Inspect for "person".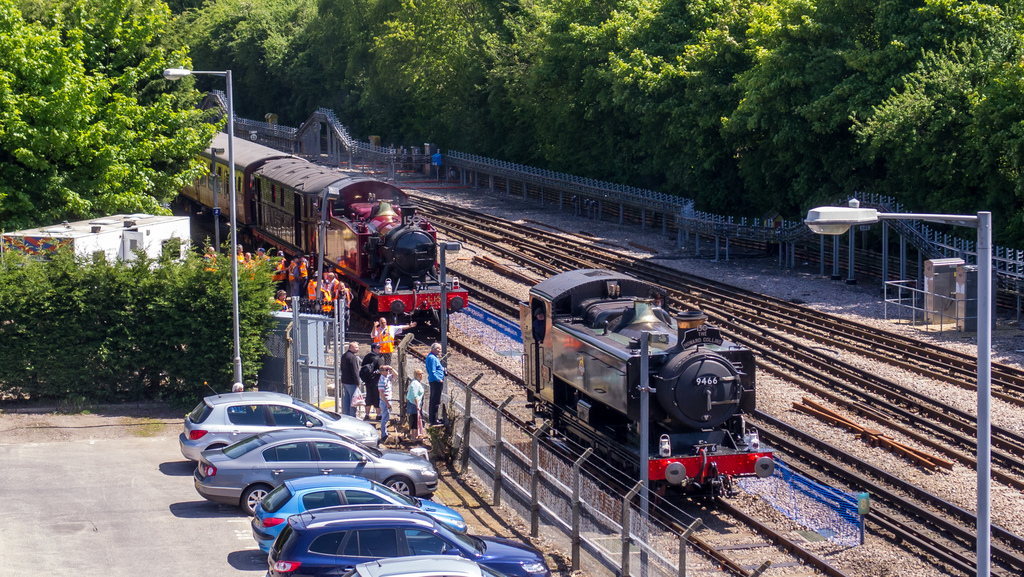
Inspection: x1=371, y1=315, x2=420, y2=368.
